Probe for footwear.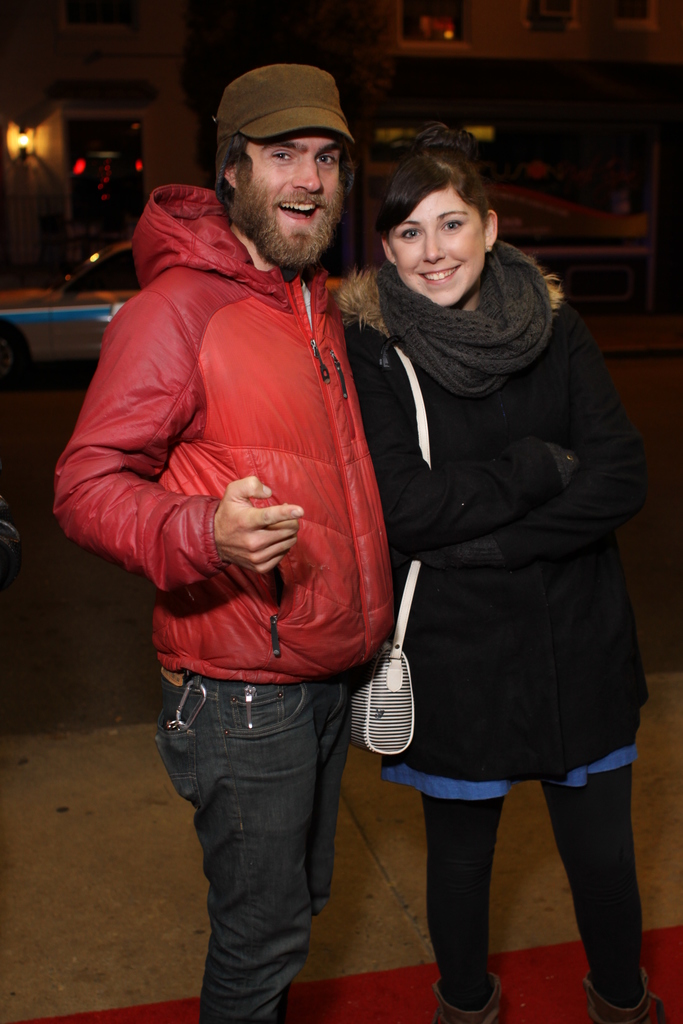
Probe result: bbox=[421, 975, 502, 1023].
